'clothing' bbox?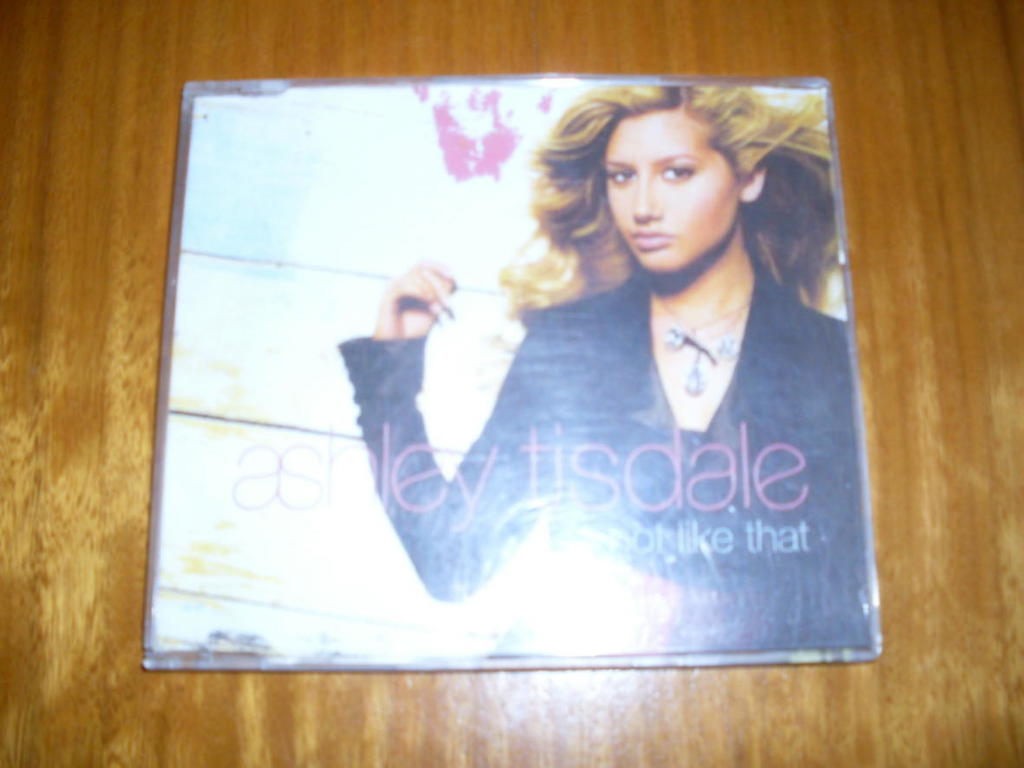
341/270/881/654
